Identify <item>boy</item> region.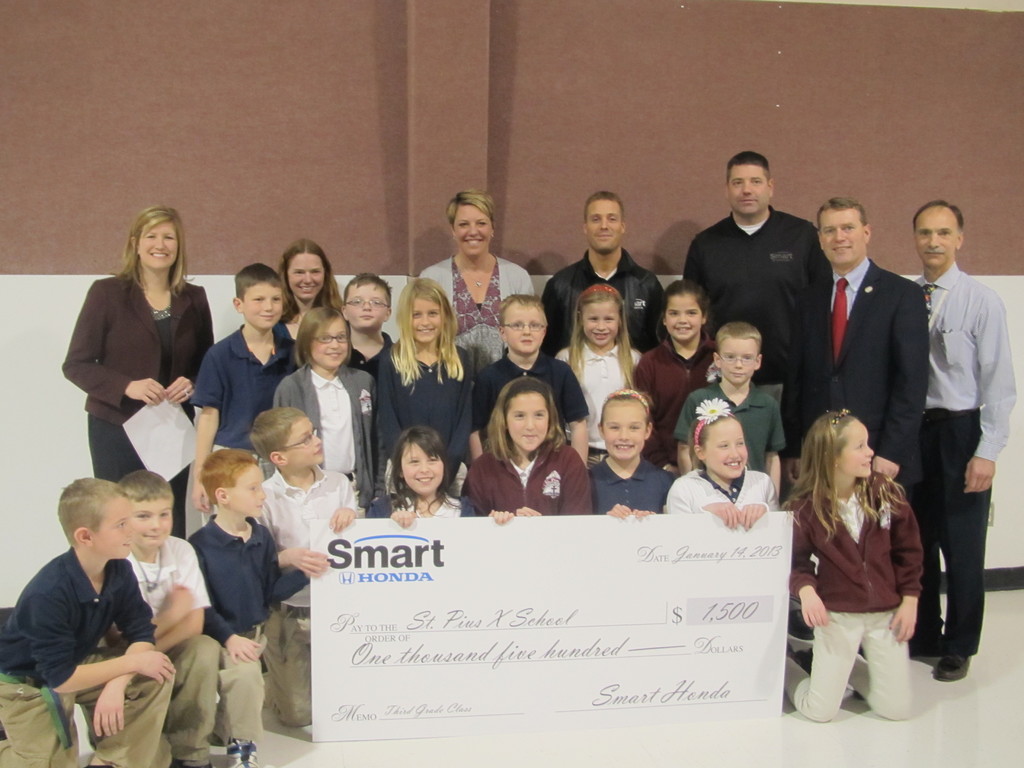
Region: (675, 323, 788, 501).
